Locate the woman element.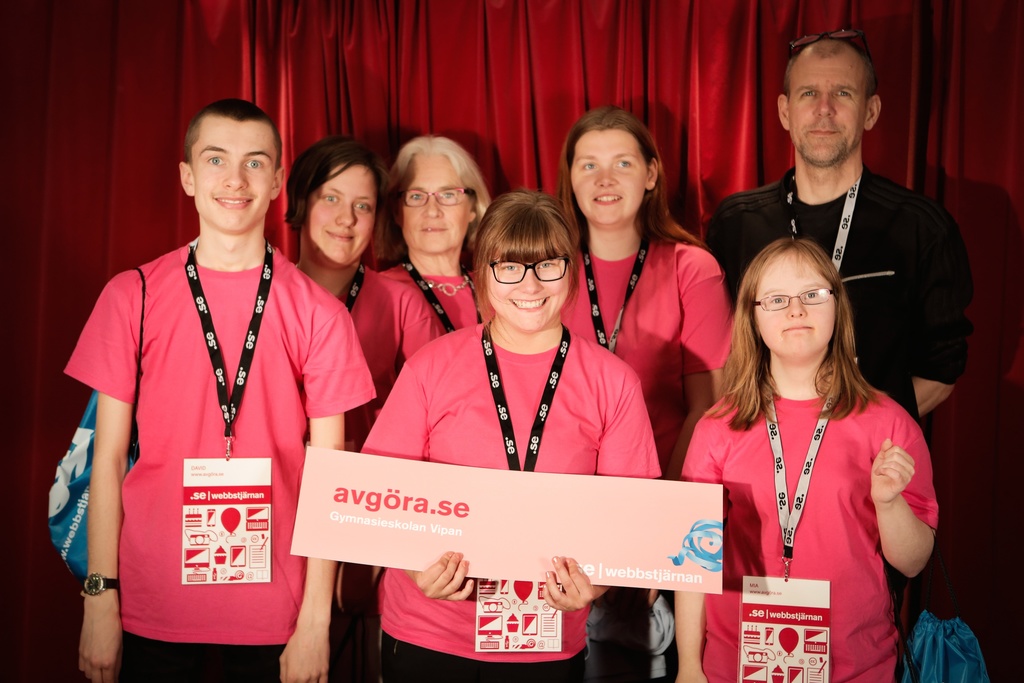
Element bbox: <region>683, 201, 945, 672</region>.
